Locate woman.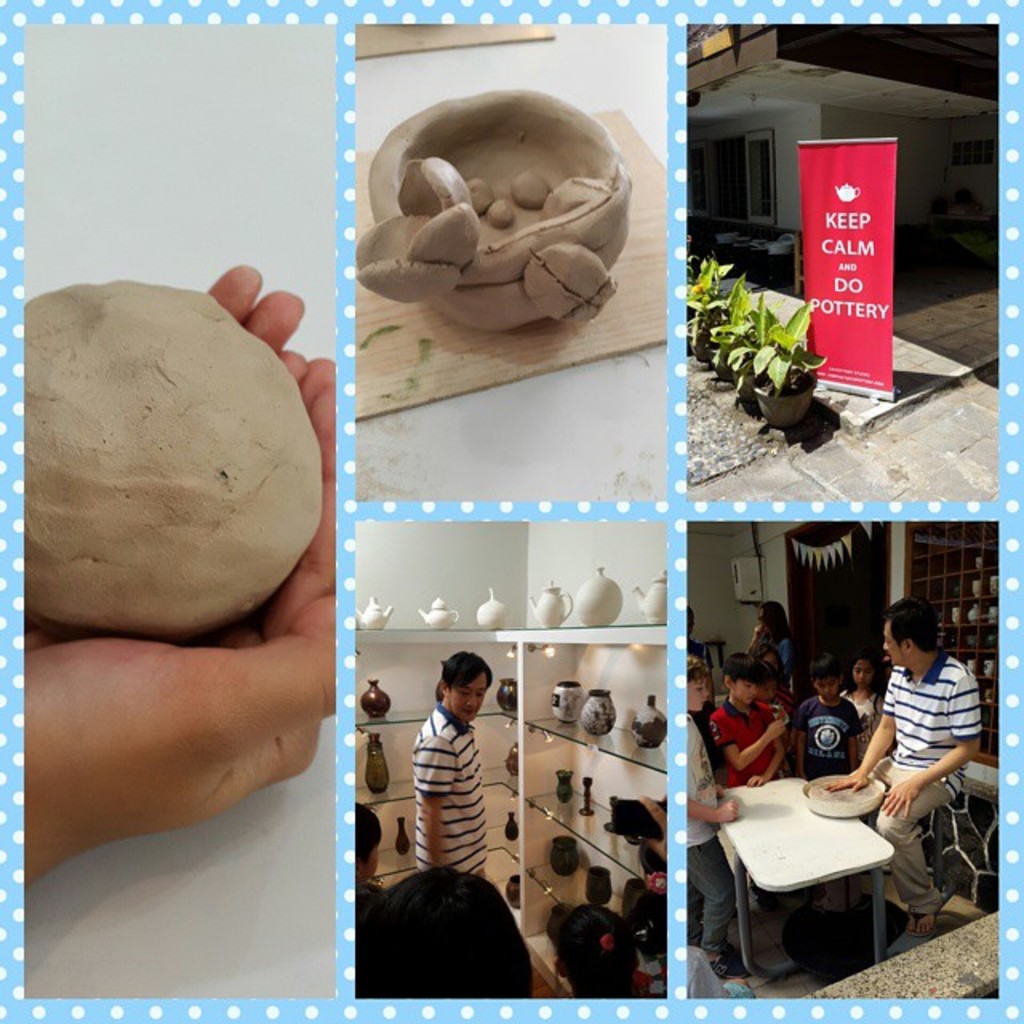
Bounding box: 746/600/792/683.
